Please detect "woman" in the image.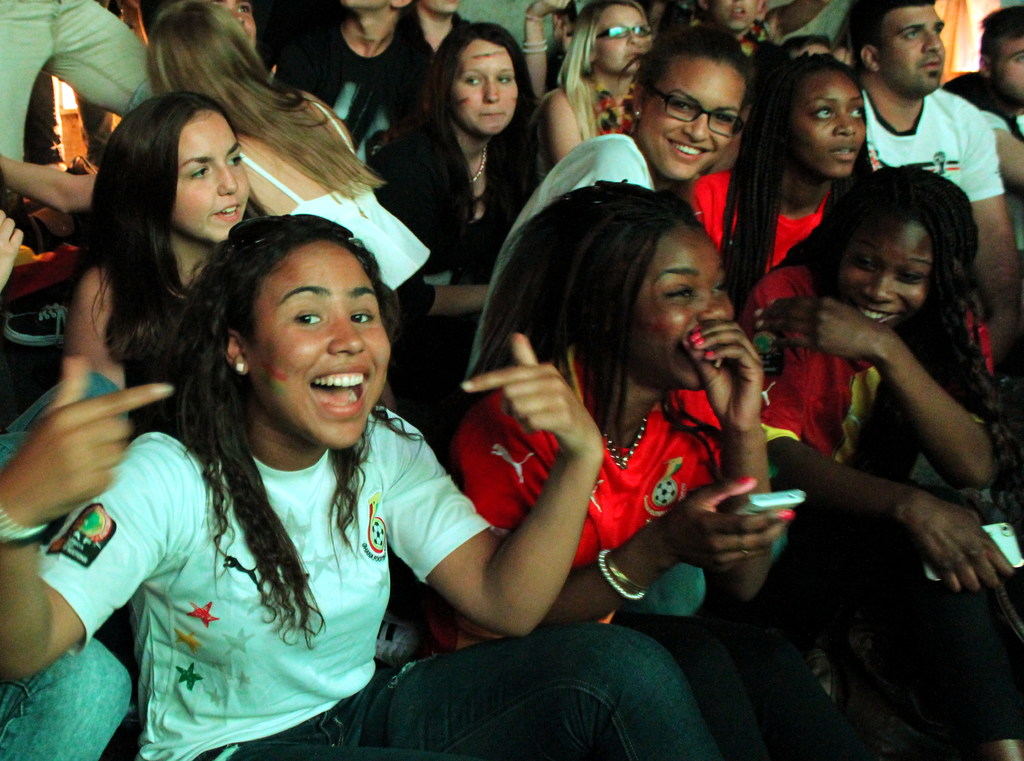
x1=61, y1=94, x2=254, y2=438.
